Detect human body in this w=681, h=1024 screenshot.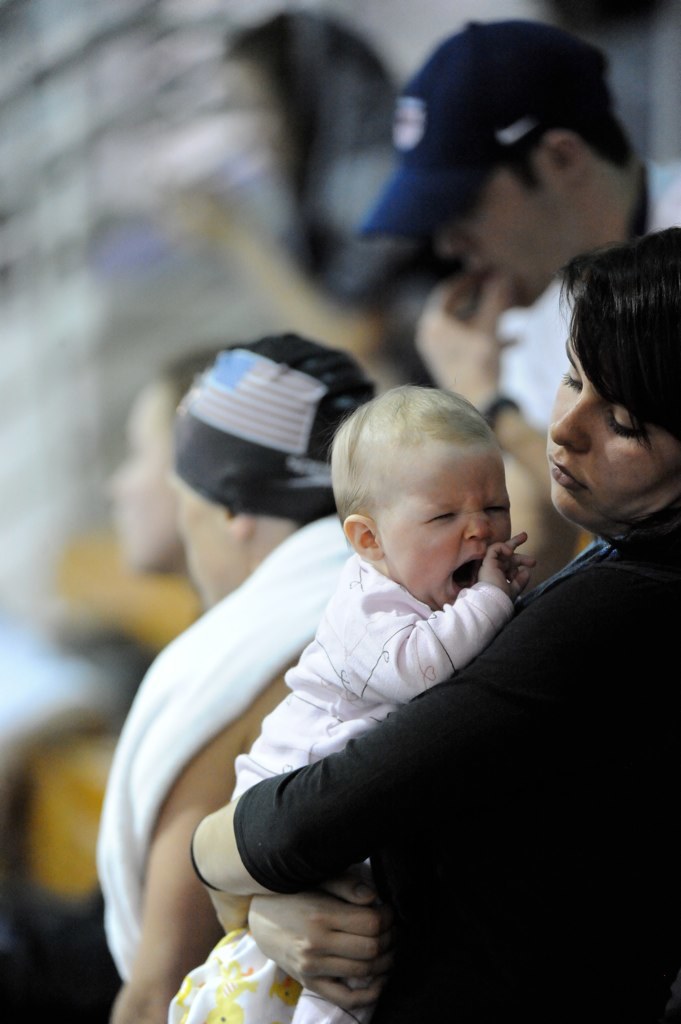
Detection: region(192, 496, 680, 1023).
